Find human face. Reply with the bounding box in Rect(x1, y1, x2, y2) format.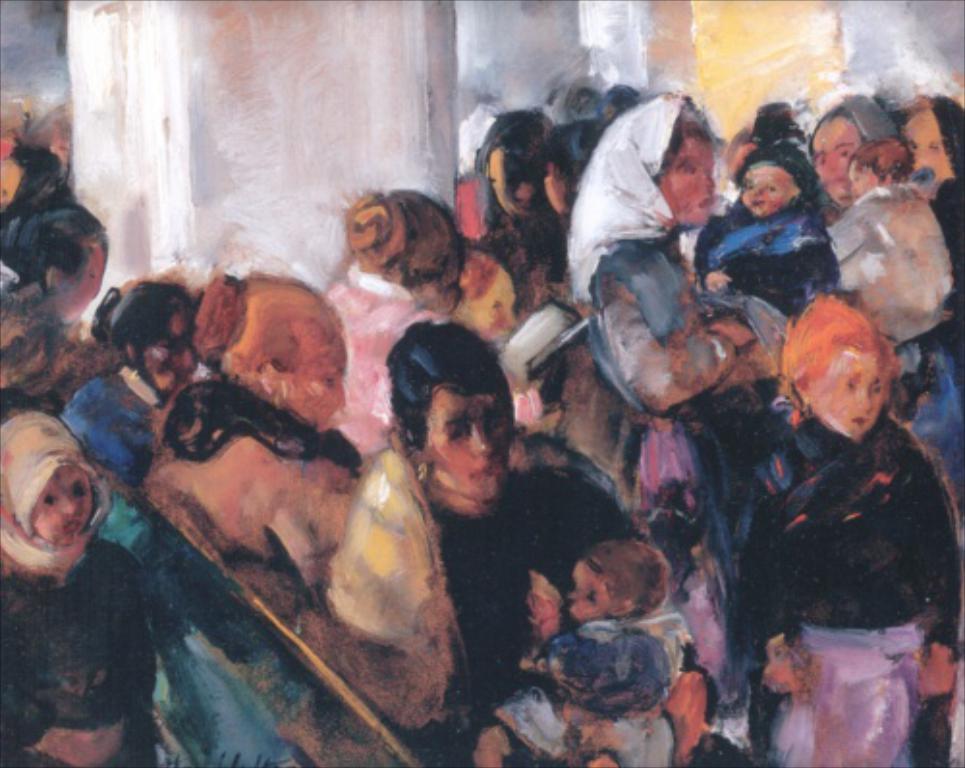
Rect(654, 135, 718, 226).
